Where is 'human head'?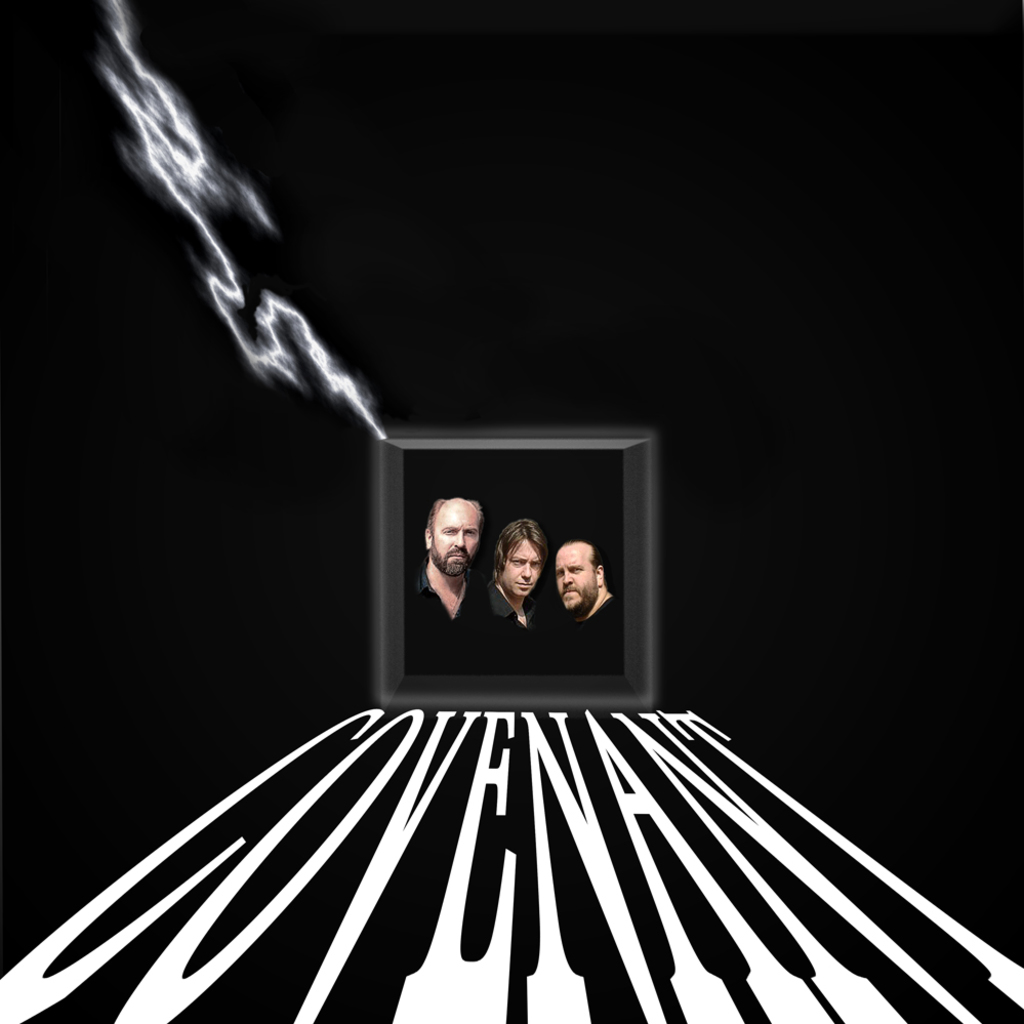
414/494/482/577.
